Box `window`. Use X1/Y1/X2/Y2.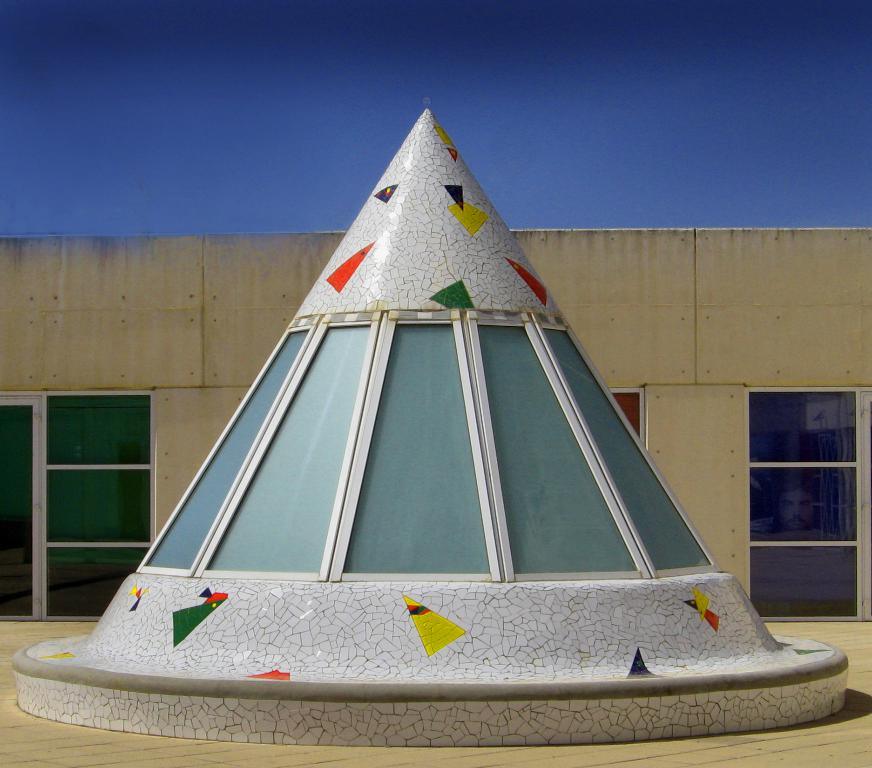
615/386/649/456.
